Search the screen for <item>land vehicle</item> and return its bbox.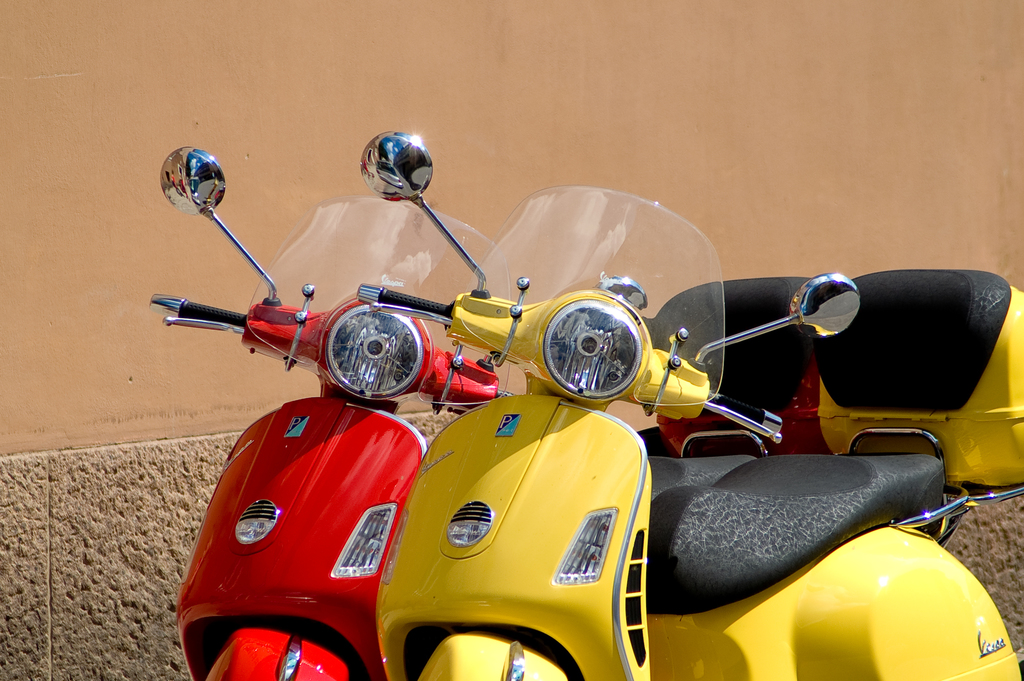
Found: (left=150, top=145, right=828, bottom=680).
